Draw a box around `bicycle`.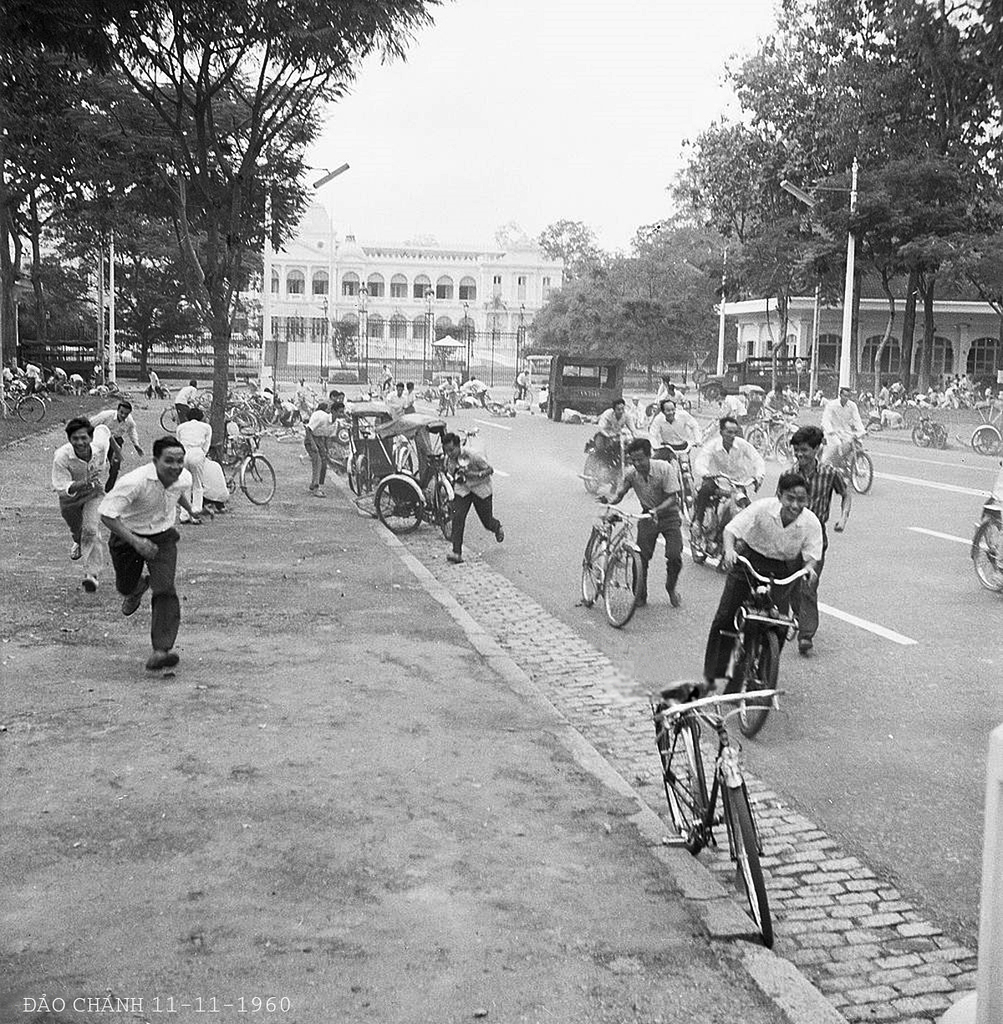
locate(435, 392, 449, 417).
